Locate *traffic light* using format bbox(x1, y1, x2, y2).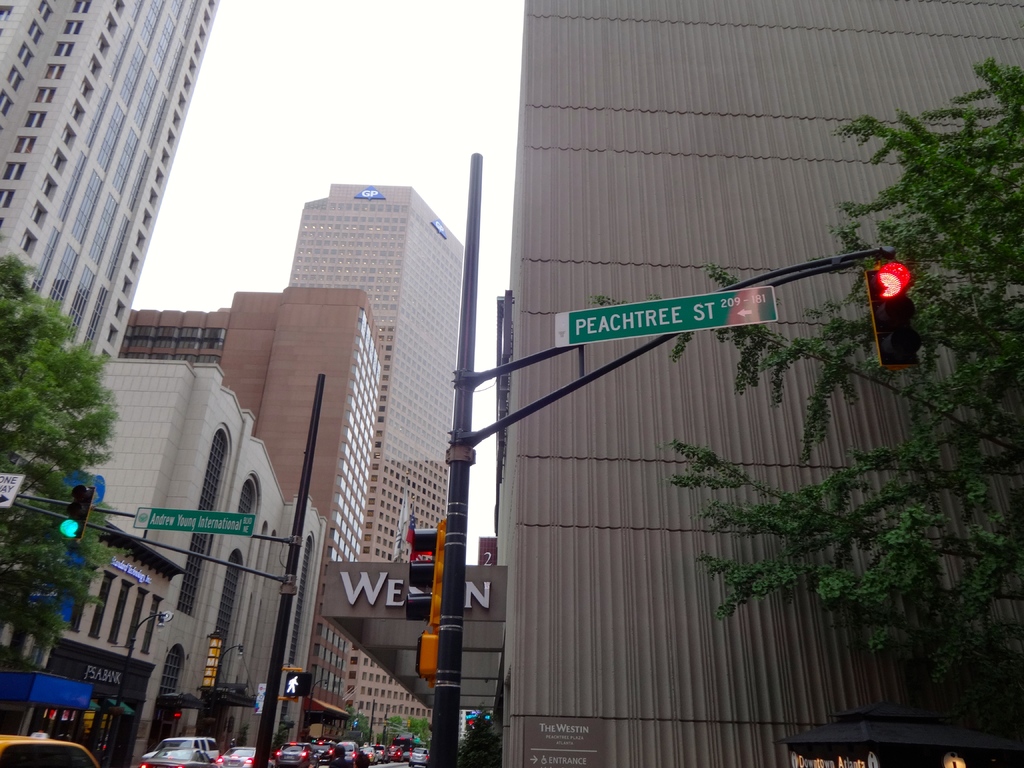
bbox(285, 674, 311, 699).
